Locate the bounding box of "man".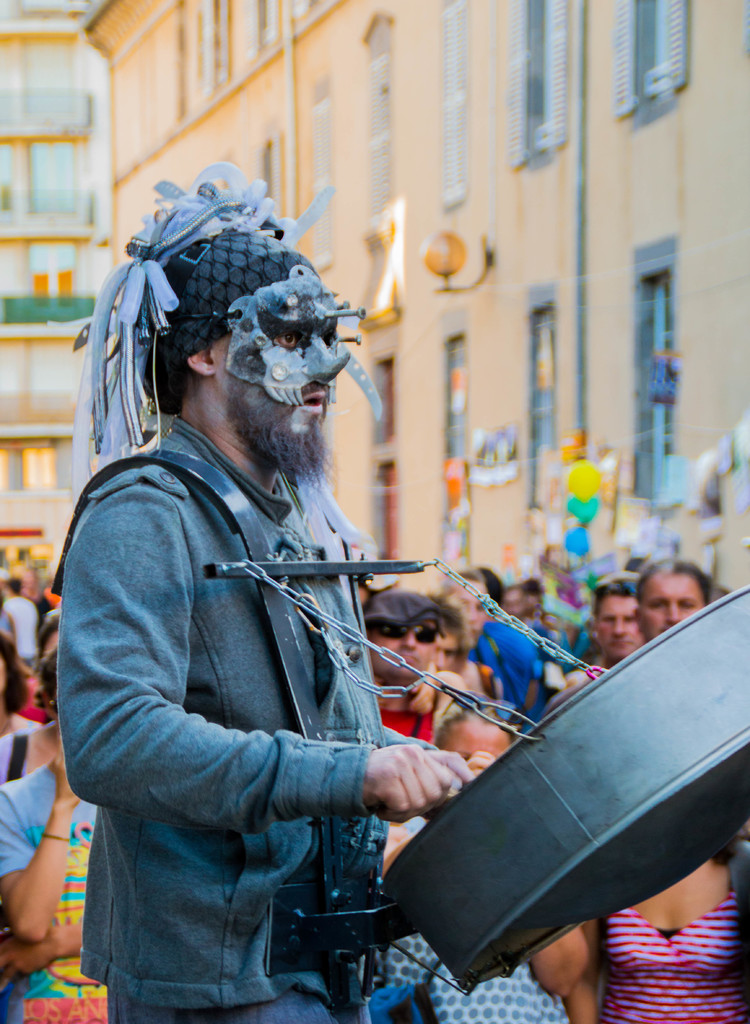
Bounding box: locate(52, 163, 518, 1023).
